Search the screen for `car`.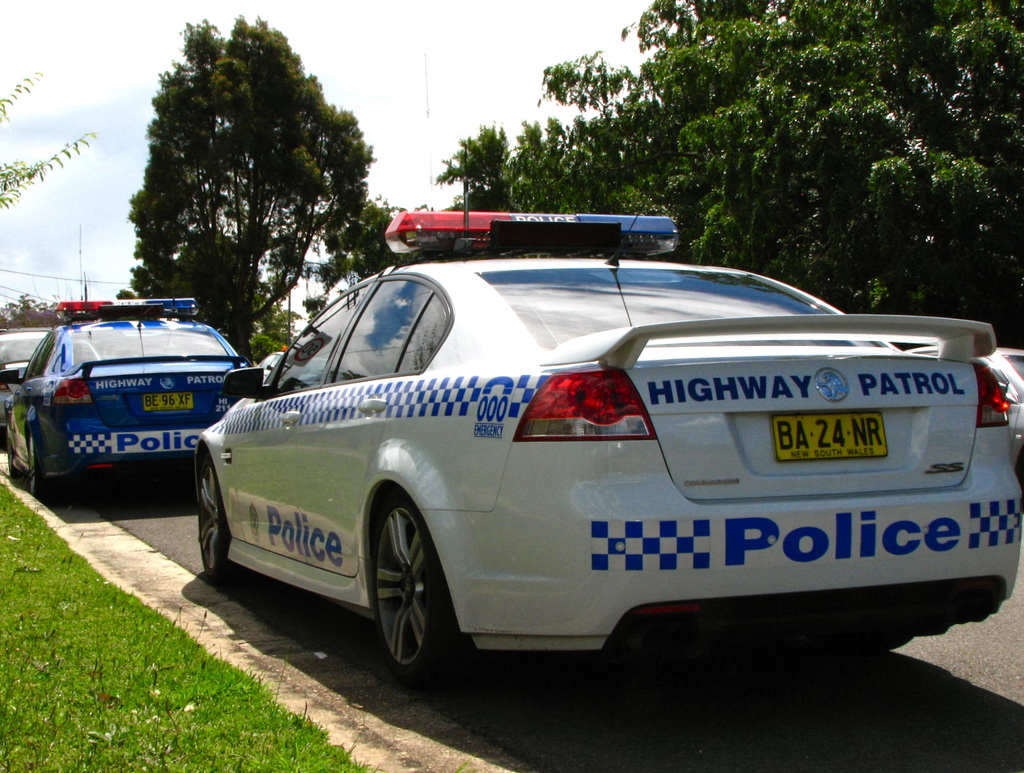
Found at 196/201/1023/691.
